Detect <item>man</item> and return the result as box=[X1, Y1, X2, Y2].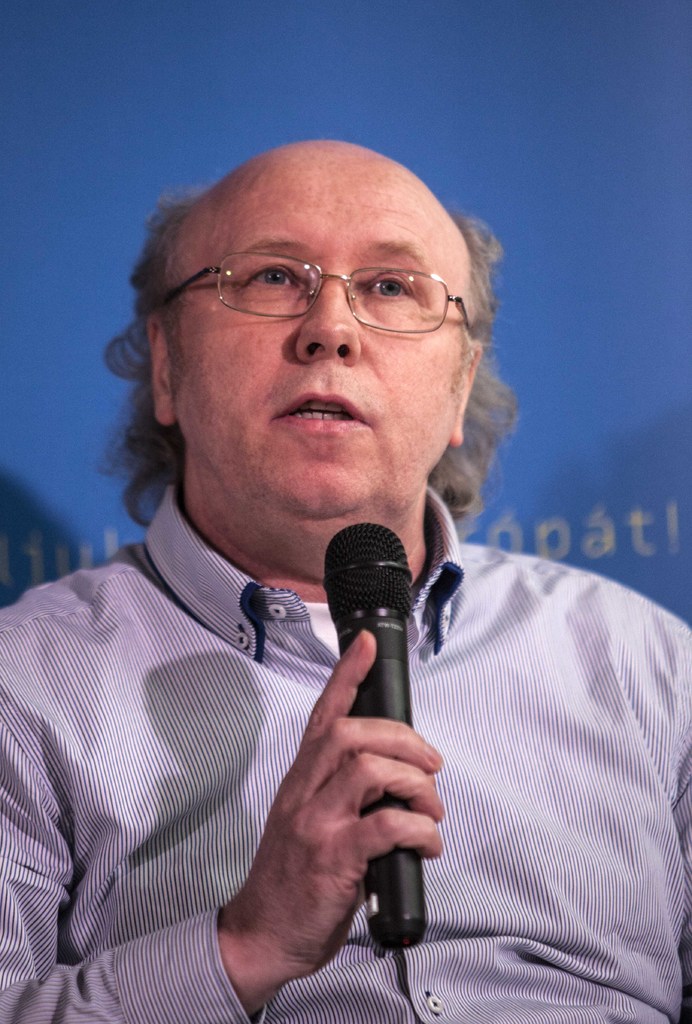
box=[1, 129, 684, 1023].
